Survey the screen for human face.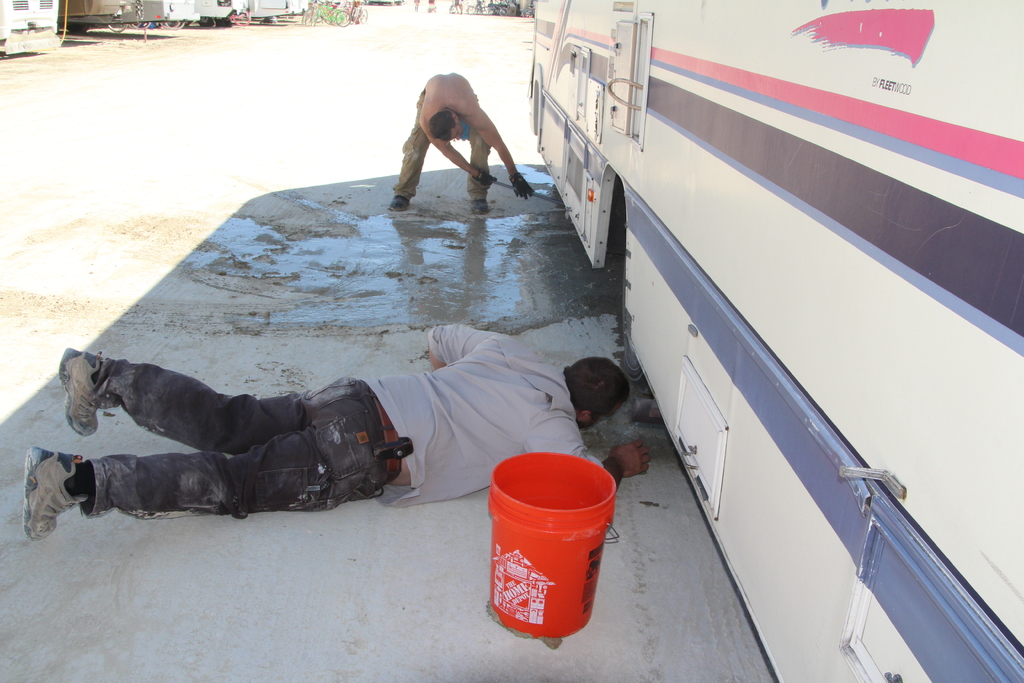
Survey found: bbox(449, 124, 464, 144).
